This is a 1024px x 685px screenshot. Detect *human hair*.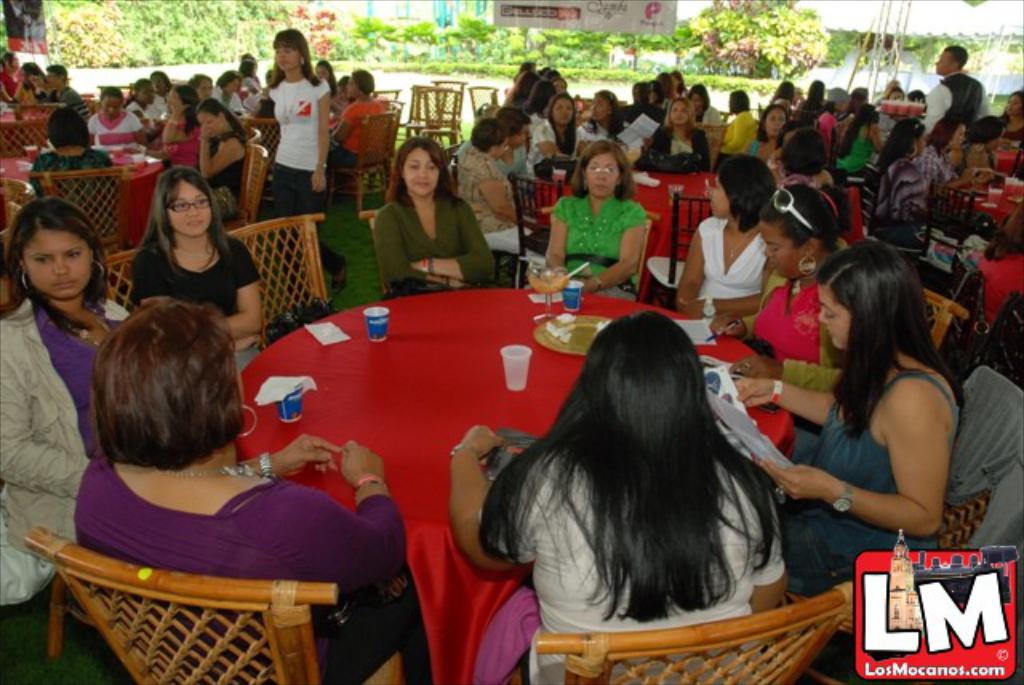
<region>322, 59, 339, 99</region>.
